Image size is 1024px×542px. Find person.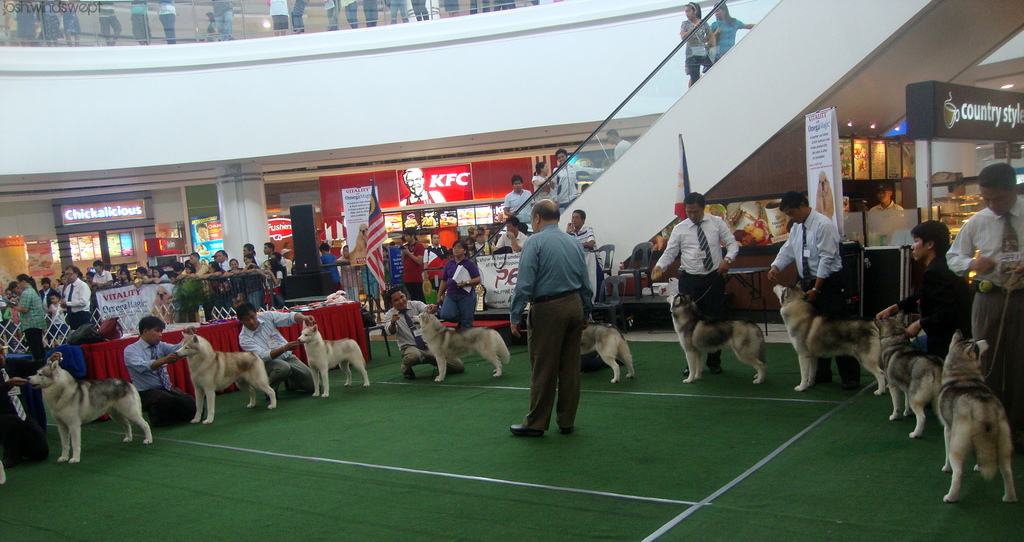
316, 243, 343, 284.
